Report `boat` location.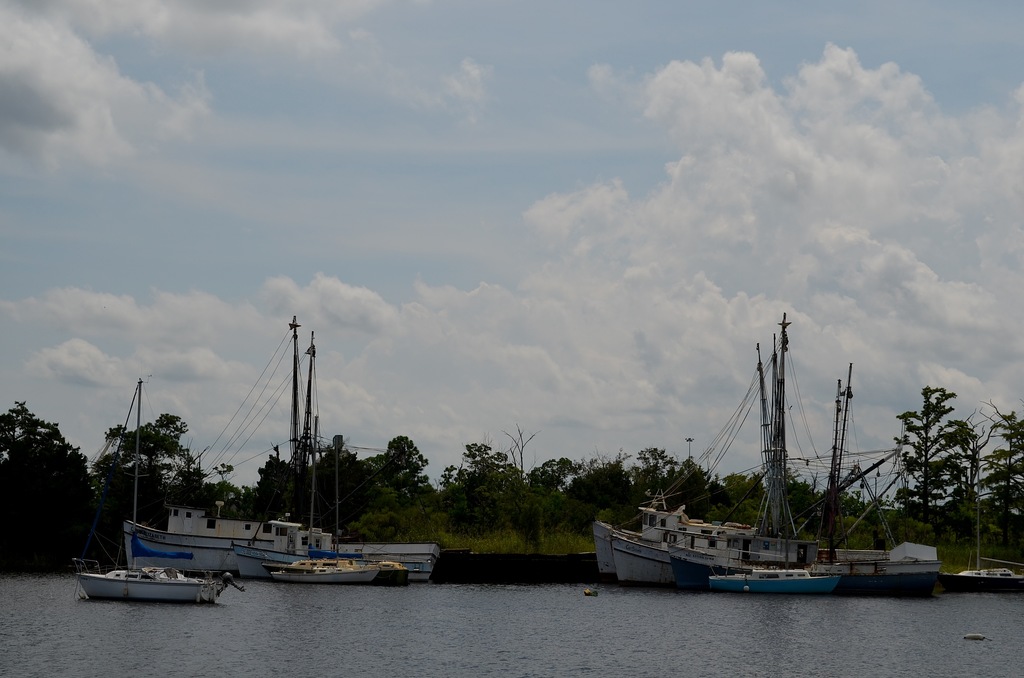
Report: (left=598, top=305, right=897, bottom=581).
